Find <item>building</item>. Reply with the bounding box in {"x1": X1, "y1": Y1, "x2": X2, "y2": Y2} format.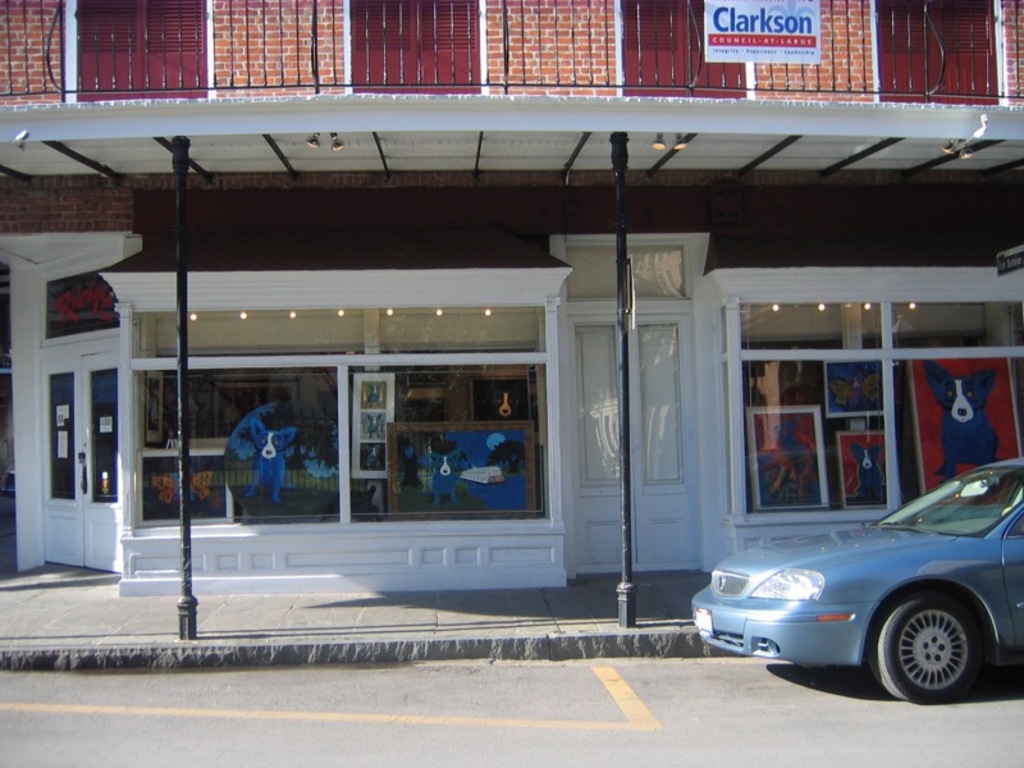
{"x1": 0, "y1": 0, "x2": 1023, "y2": 586}.
